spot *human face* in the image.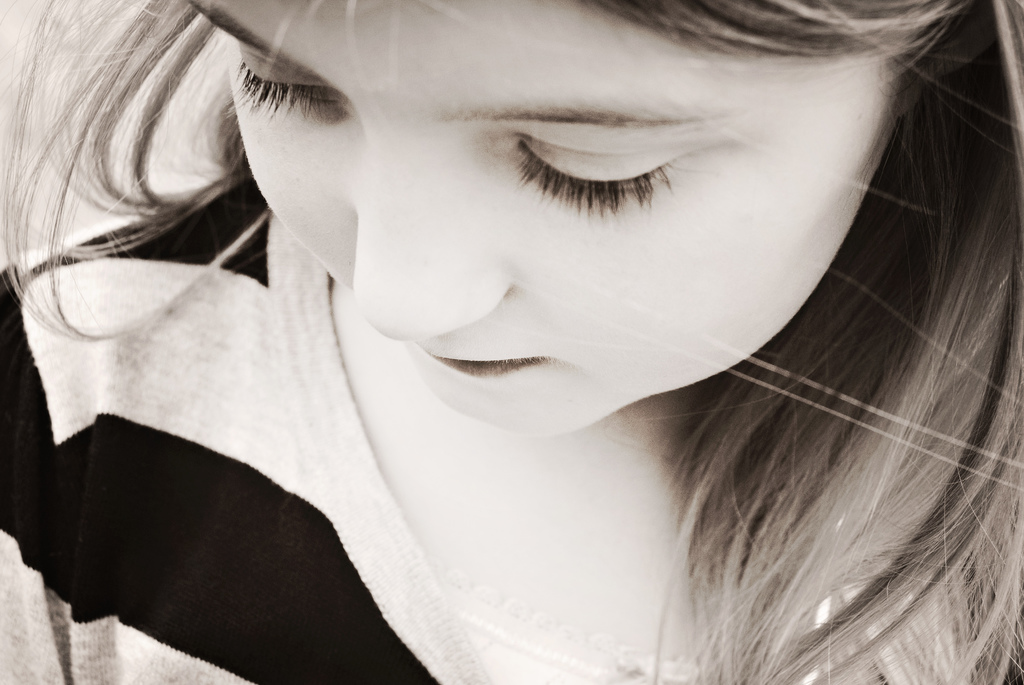
*human face* found at detection(173, 0, 901, 440).
